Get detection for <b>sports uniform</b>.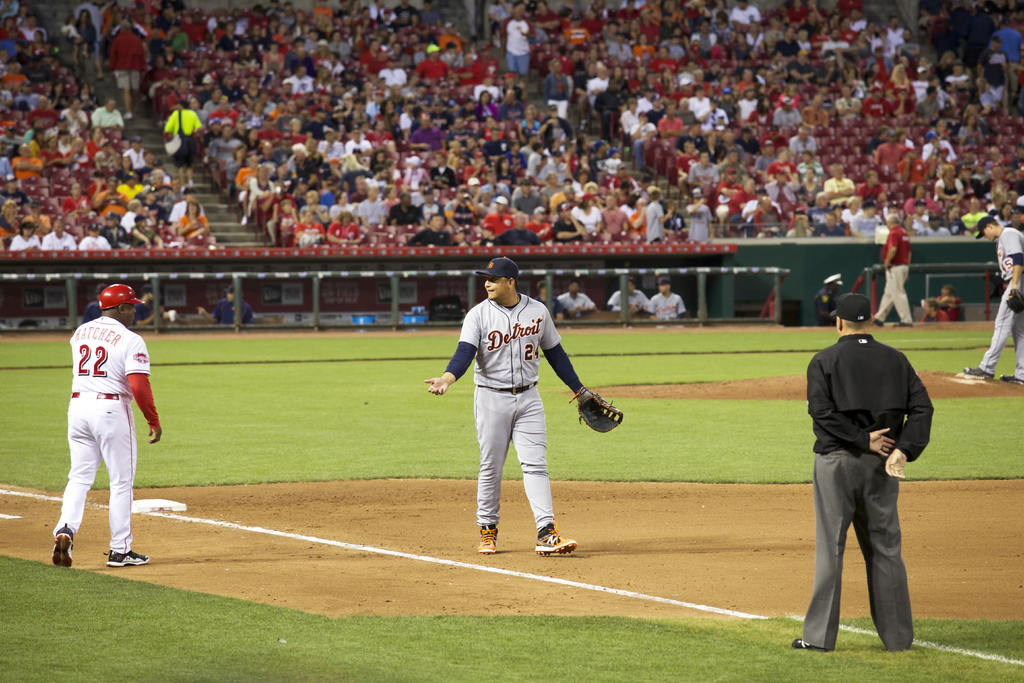
Detection: 215, 285, 253, 324.
